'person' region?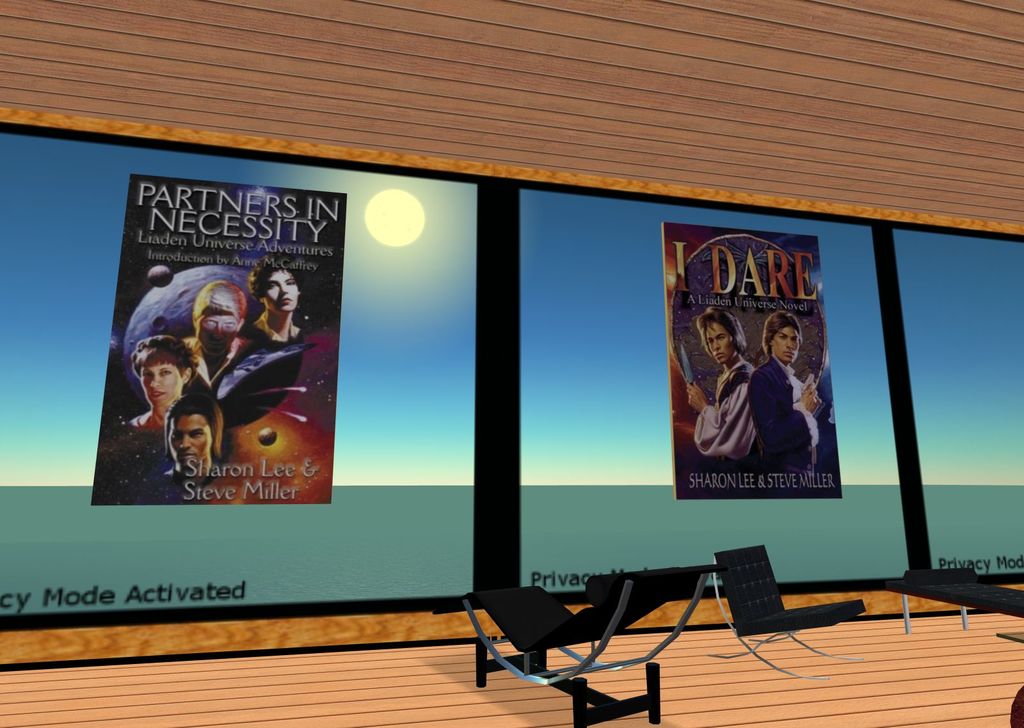
BBox(680, 296, 764, 463)
